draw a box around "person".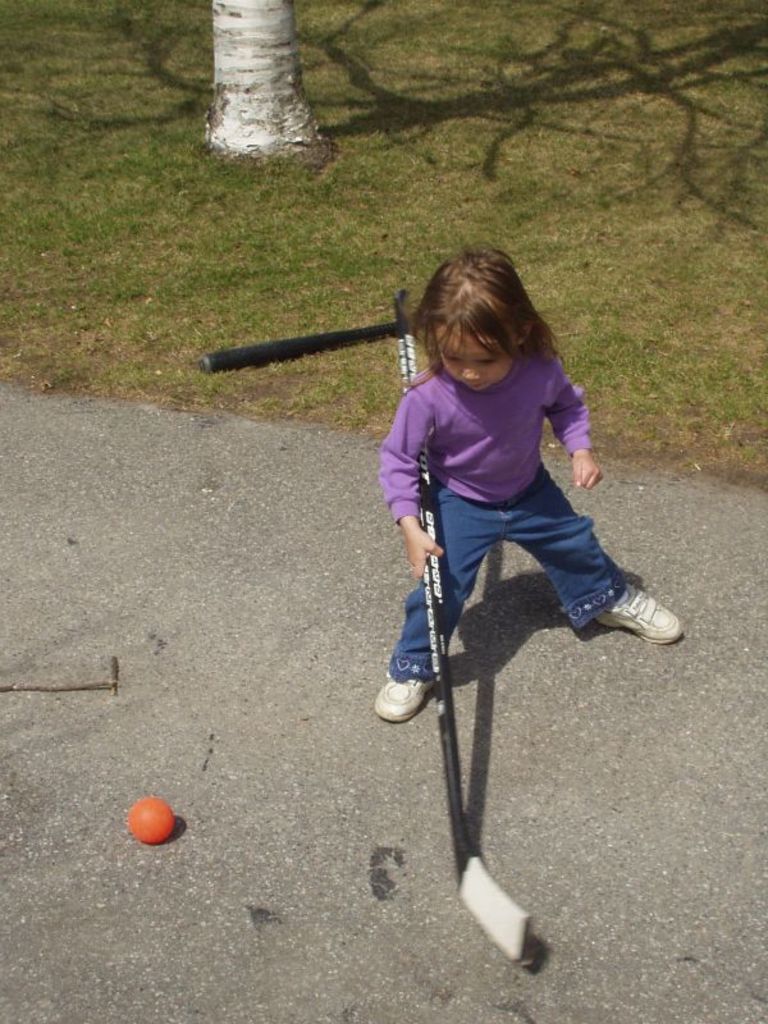
box=[374, 247, 684, 719].
